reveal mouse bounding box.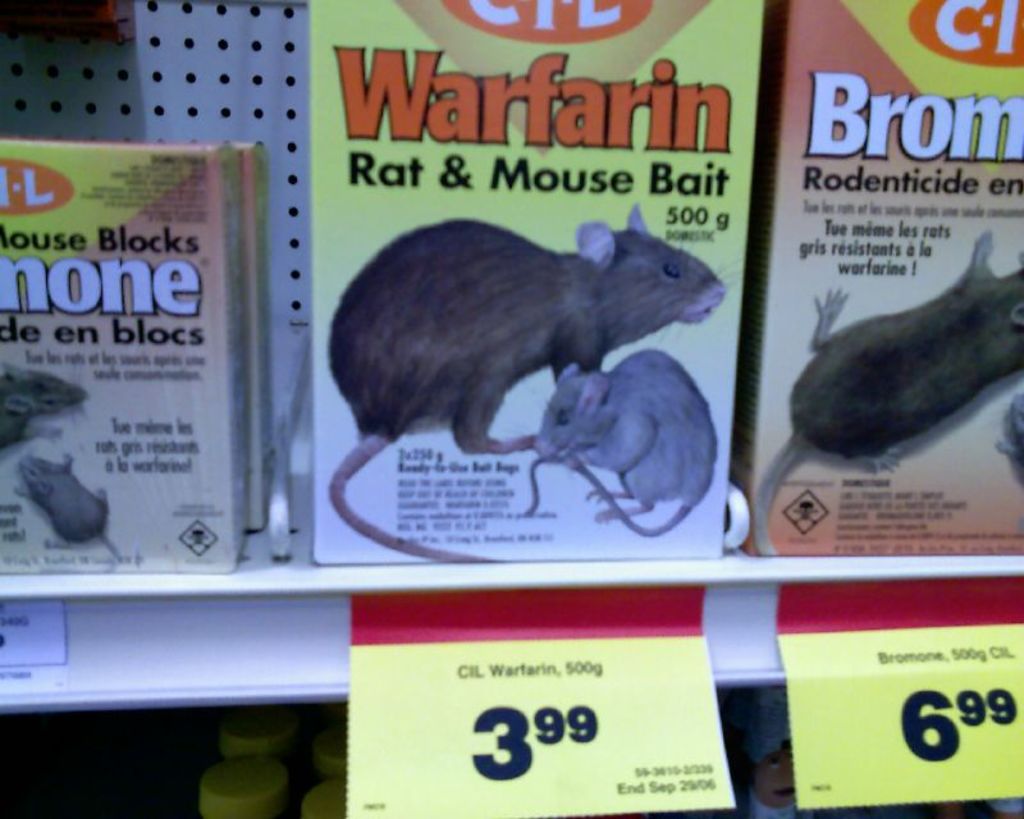
Revealed: [left=751, top=232, right=1023, bottom=559].
